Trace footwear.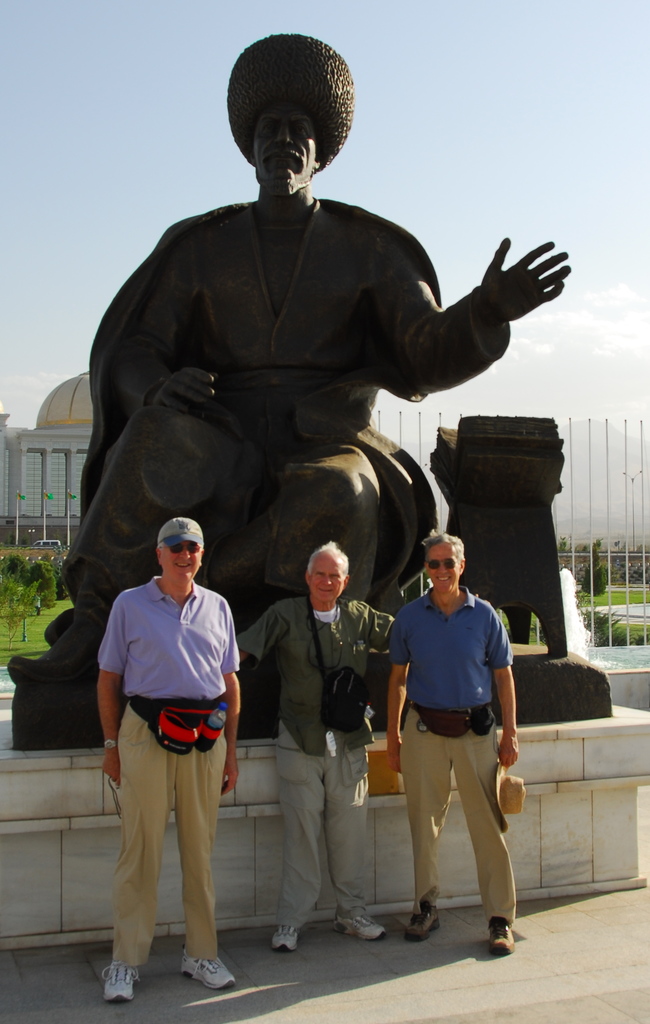
Traced to <region>336, 910, 391, 940</region>.
